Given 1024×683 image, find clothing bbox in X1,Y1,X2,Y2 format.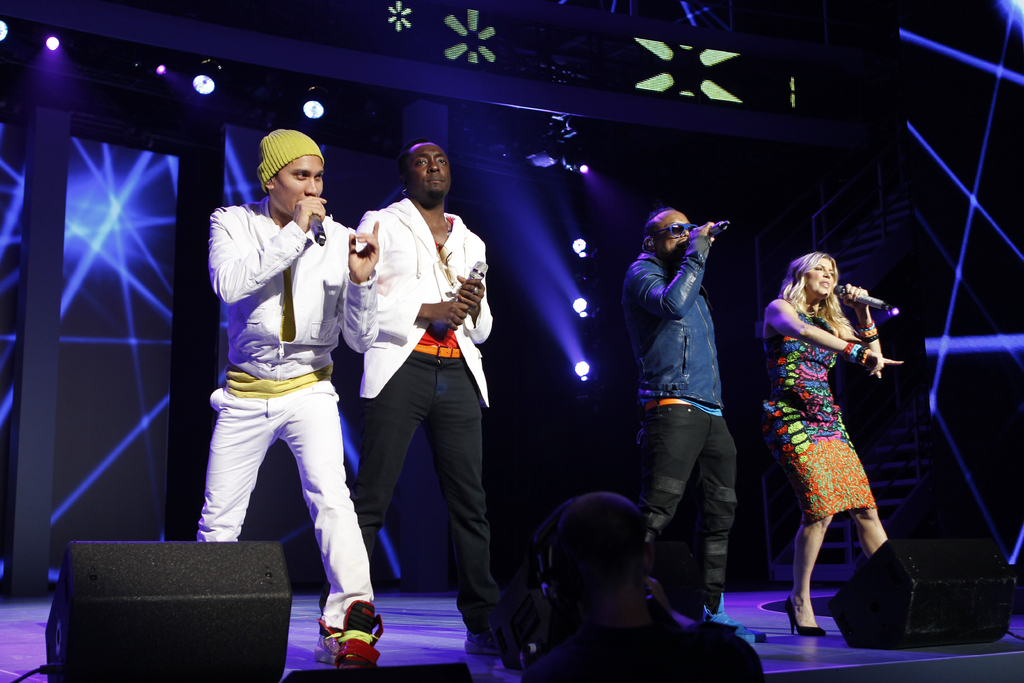
760,306,876,519.
